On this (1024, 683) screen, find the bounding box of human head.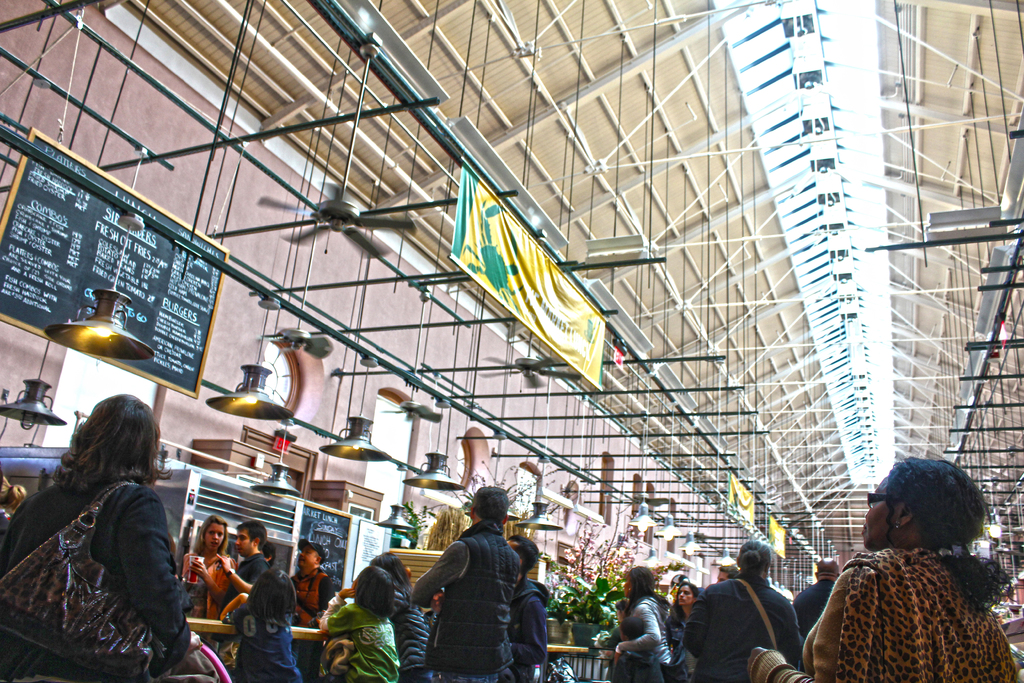
Bounding box: <box>505,537,540,573</box>.
